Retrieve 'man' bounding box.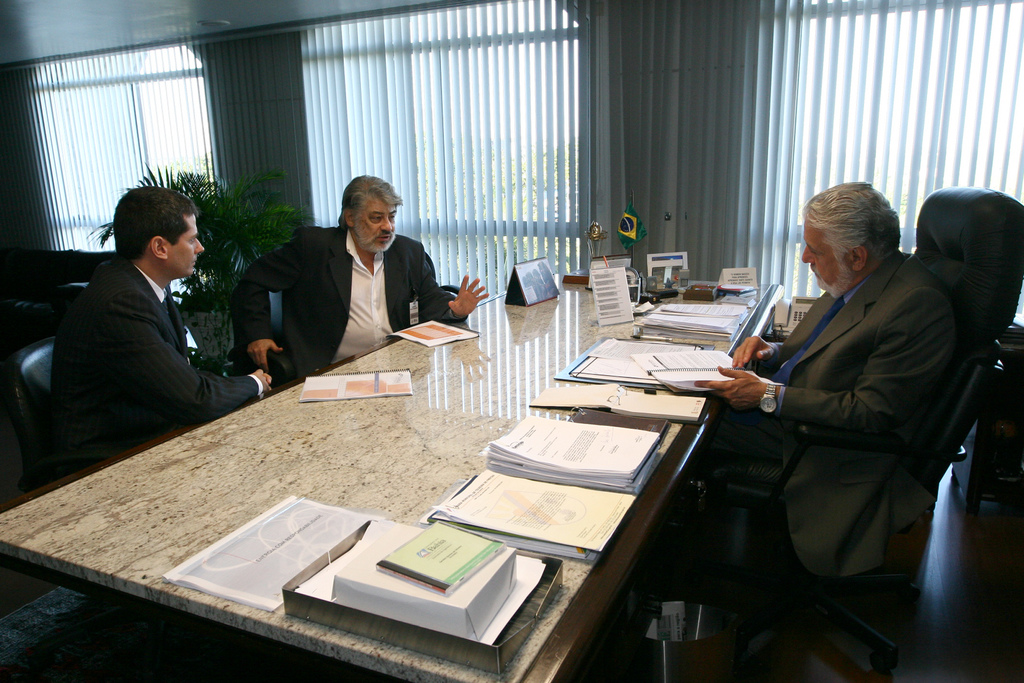
Bounding box: 29/183/273/478.
